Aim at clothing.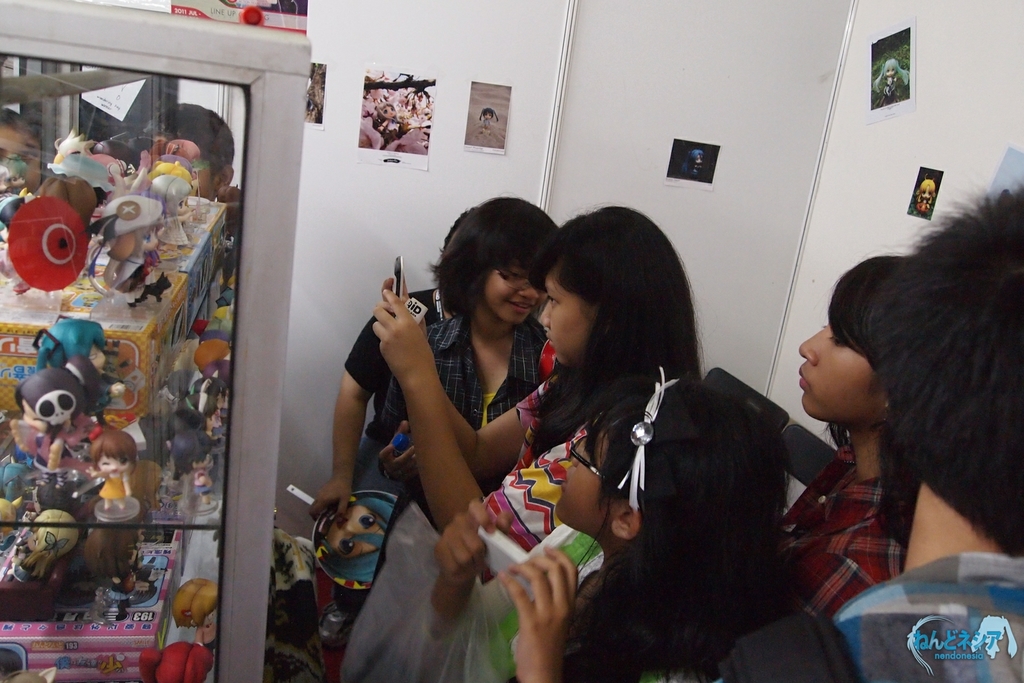
Aimed at l=715, t=558, r=1023, b=677.
